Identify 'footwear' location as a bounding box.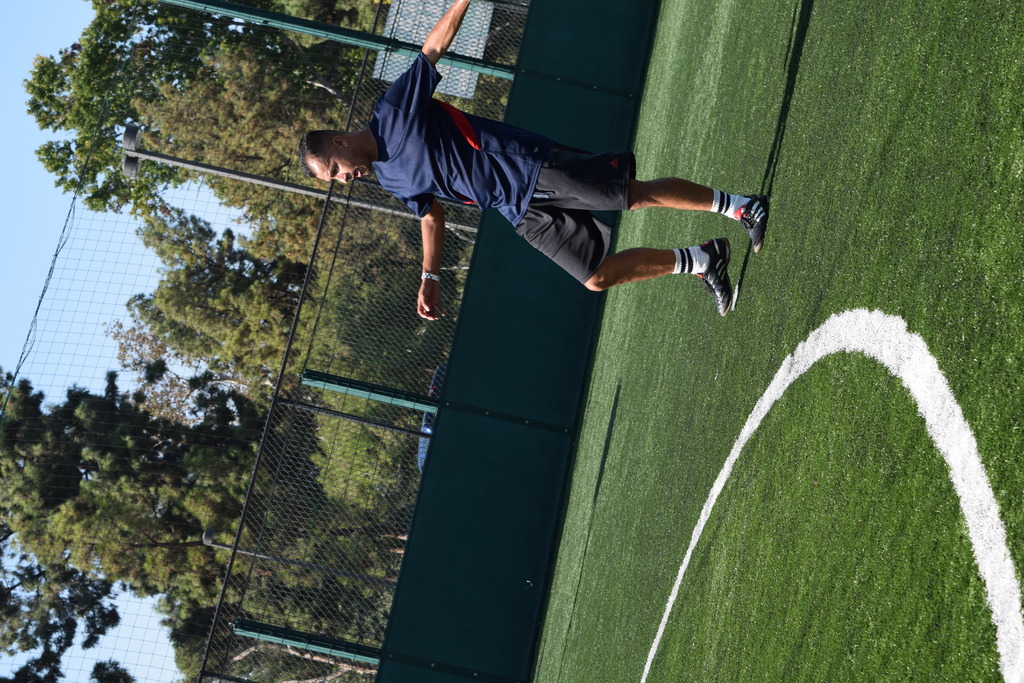
(693,235,733,317).
